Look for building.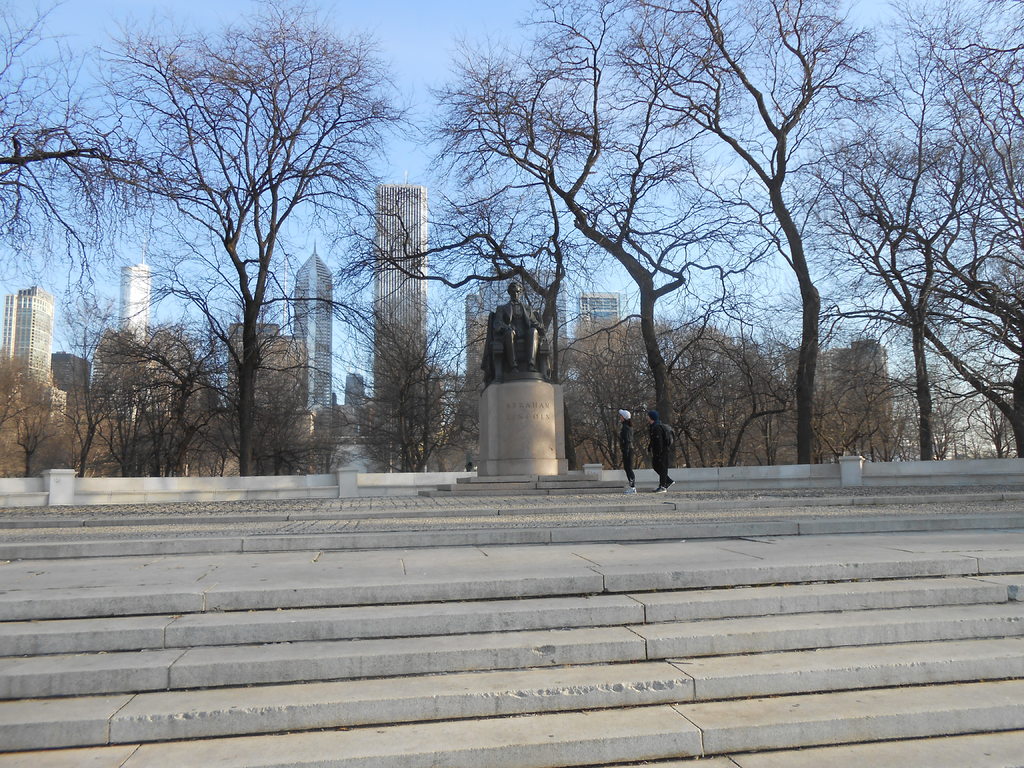
Found: (left=122, top=244, right=153, bottom=415).
